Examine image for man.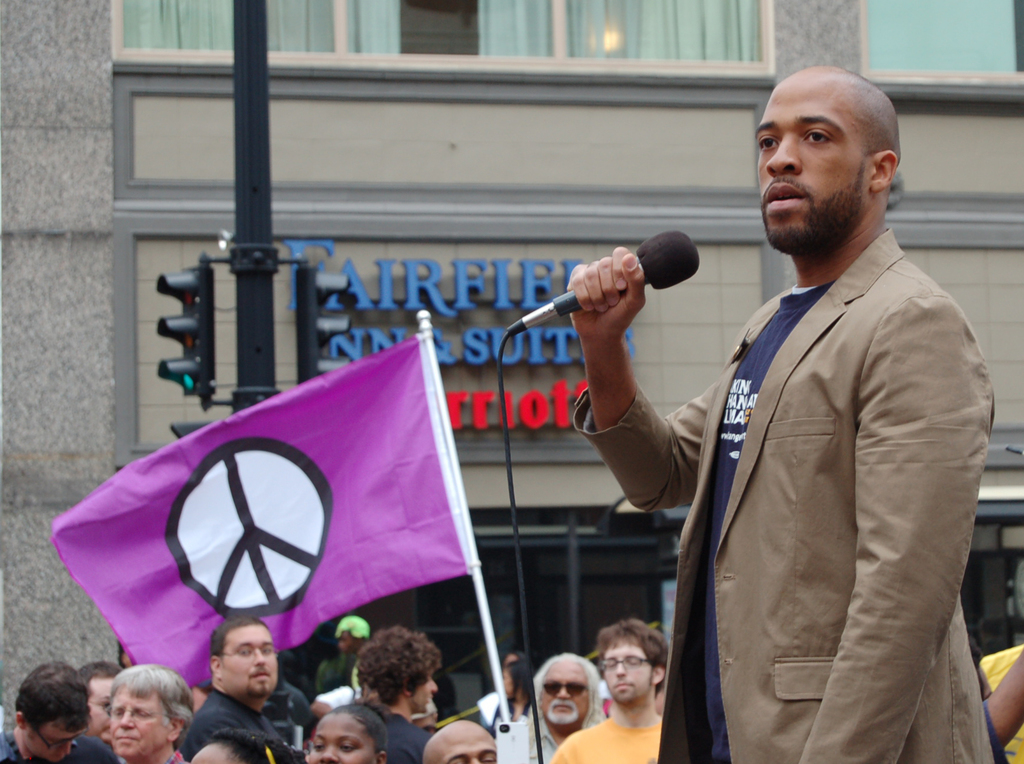
Examination result: {"left": 355, "top": 624, "right": 447, "bottom": 724}.
